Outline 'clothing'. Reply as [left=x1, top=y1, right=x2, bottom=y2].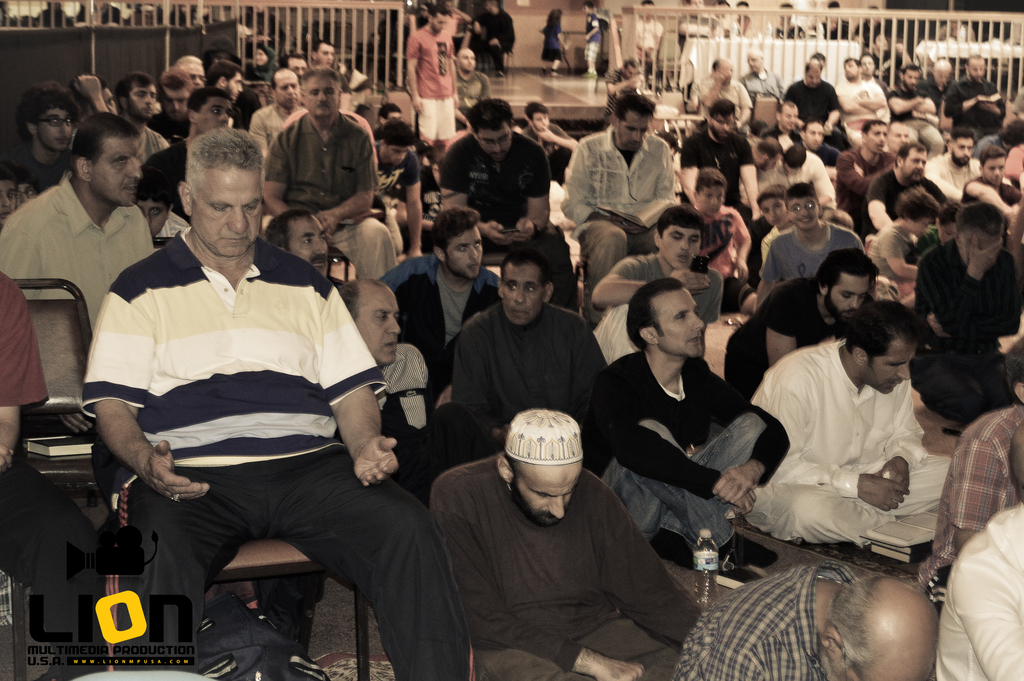
[left=387, top=28, right=466, bottom=156].
